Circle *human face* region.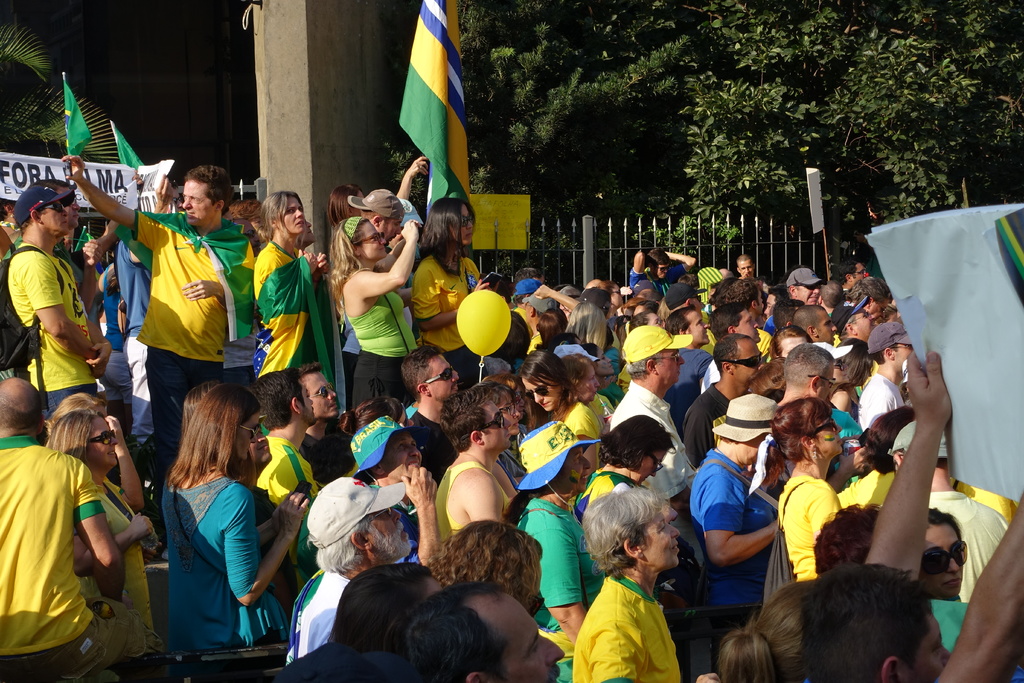
Region: 378/429/424/476.
